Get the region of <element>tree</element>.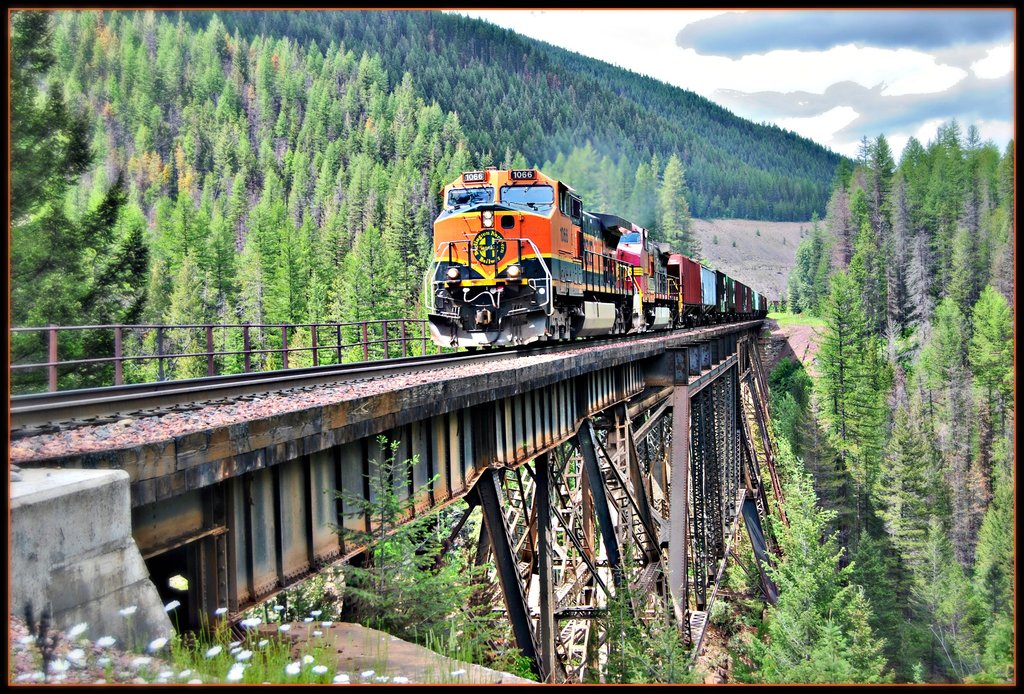
bbox=(342, 433, 545, 693).
